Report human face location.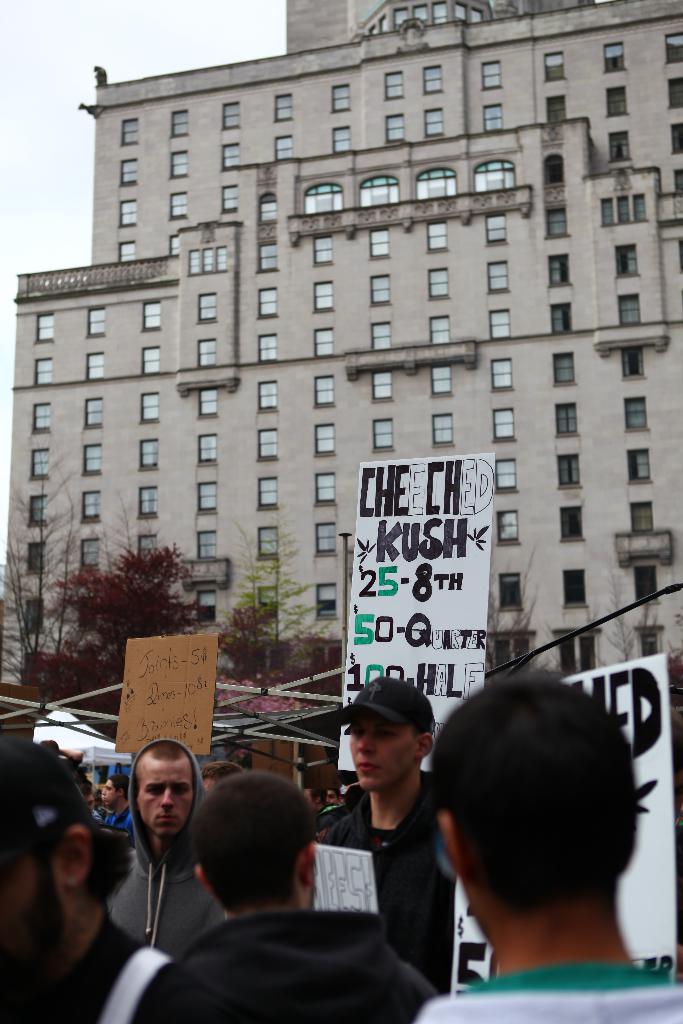
Report: {"x1": 0, "y1": 833, "x2": 60, "y2": 997}.
